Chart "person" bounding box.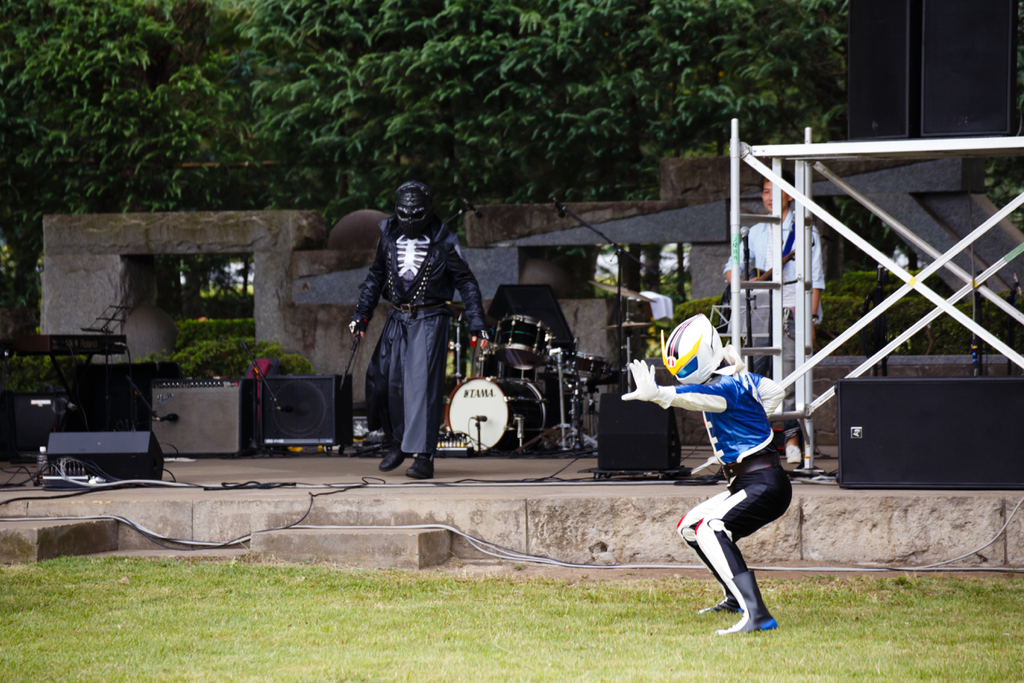
Charted: 618, 309, 793, 633.
